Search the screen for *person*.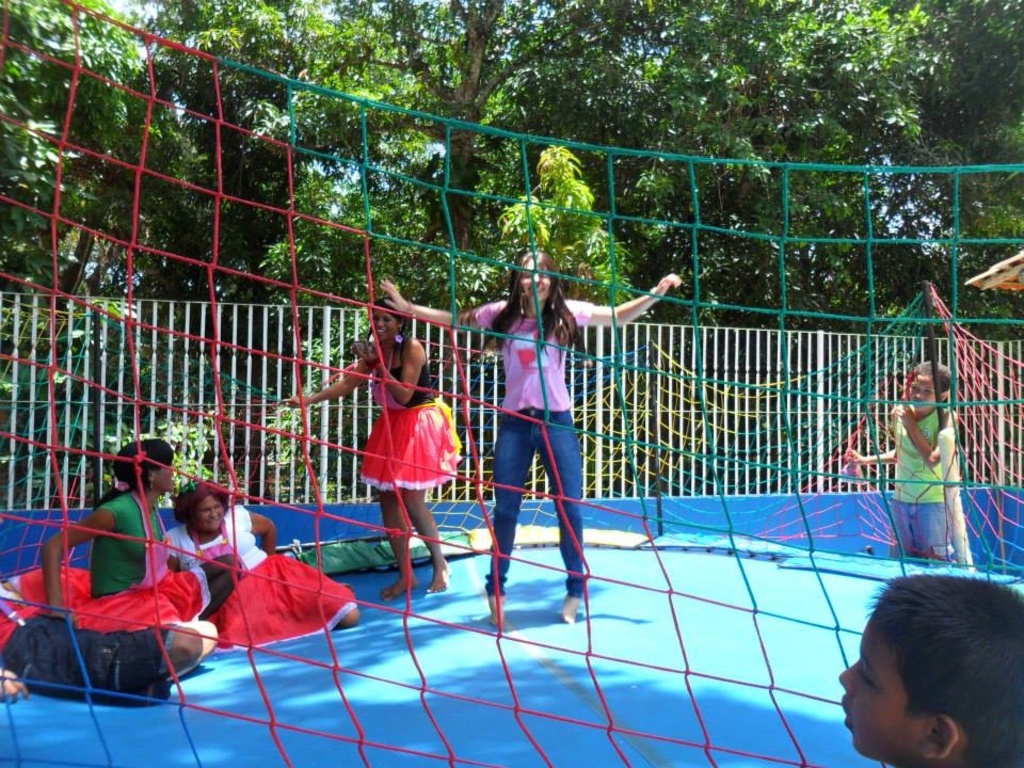
Found at select_region(278, 297, 477, 602).
